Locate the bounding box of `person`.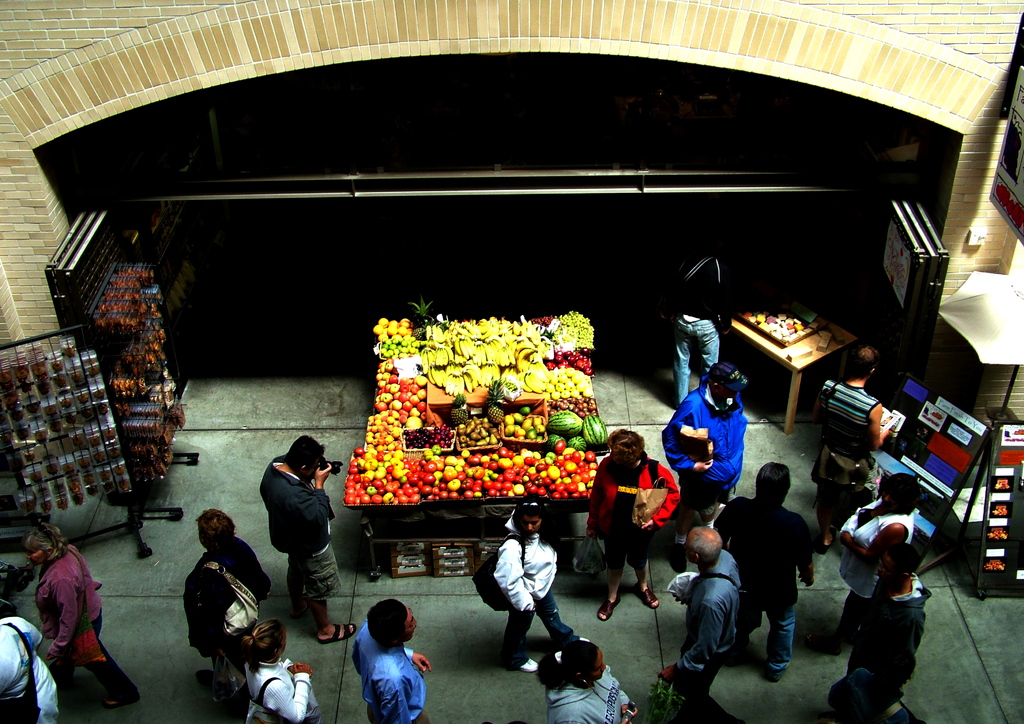
Bounding box: 184,507,275,692.
